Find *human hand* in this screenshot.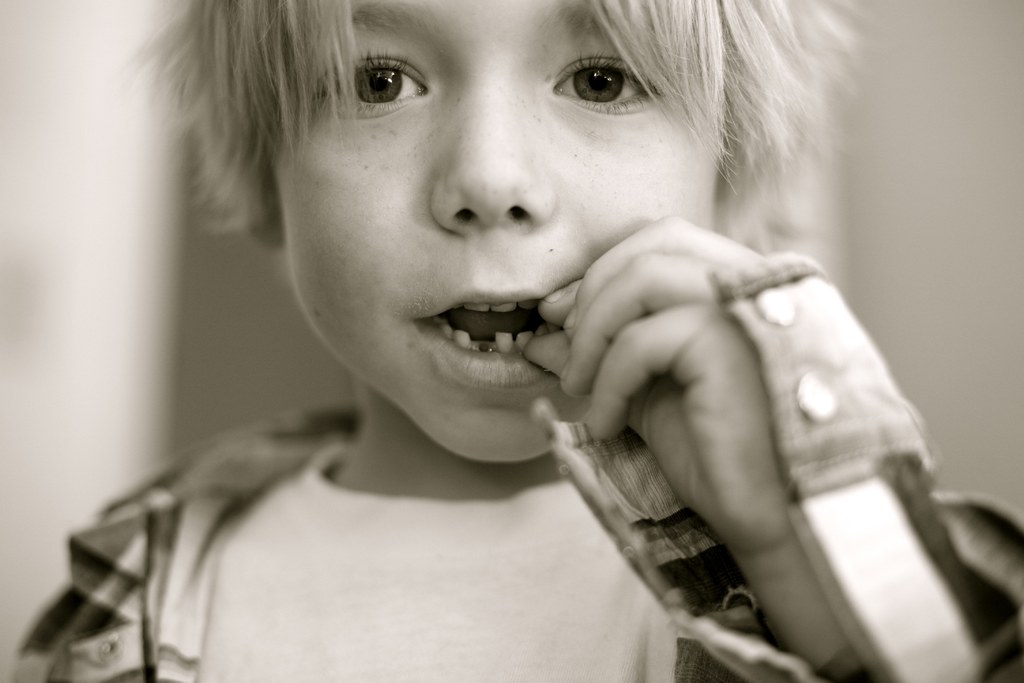
The bounding box for *human hand* is [540, 228, 953, 584].
